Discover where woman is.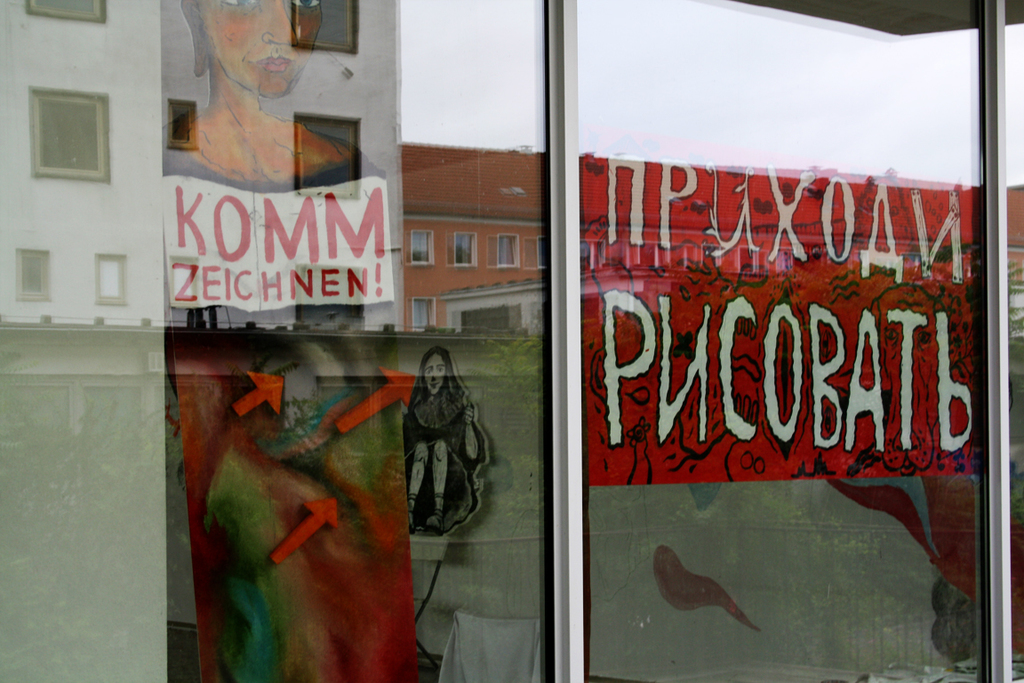
Discovered at region(181, 0, 366, 181).
